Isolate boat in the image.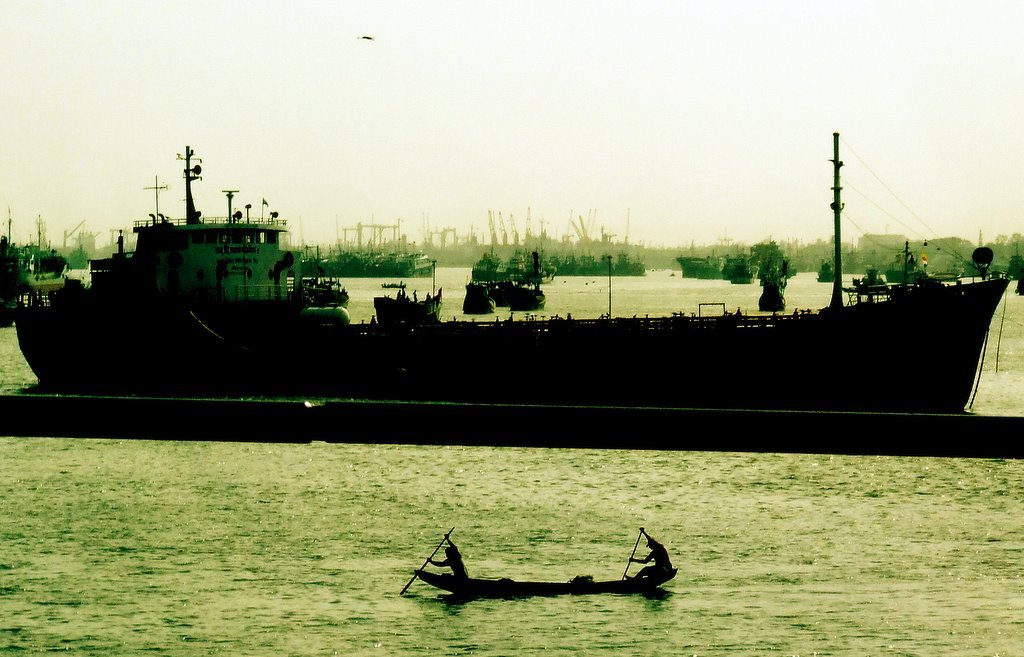
Isolated region: {"x1": 302, "y1": 245, "x2": 384, "y2": 278}.
